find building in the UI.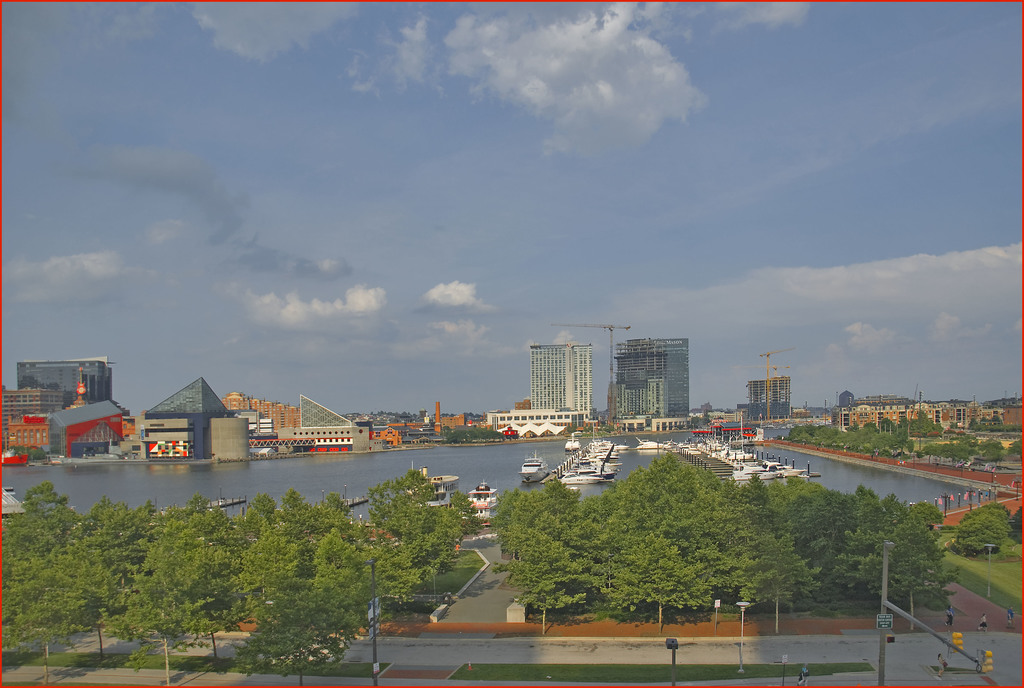
UI element at {"x1": 486, "y1": 410, "x2": 595, "y2": 434}.
